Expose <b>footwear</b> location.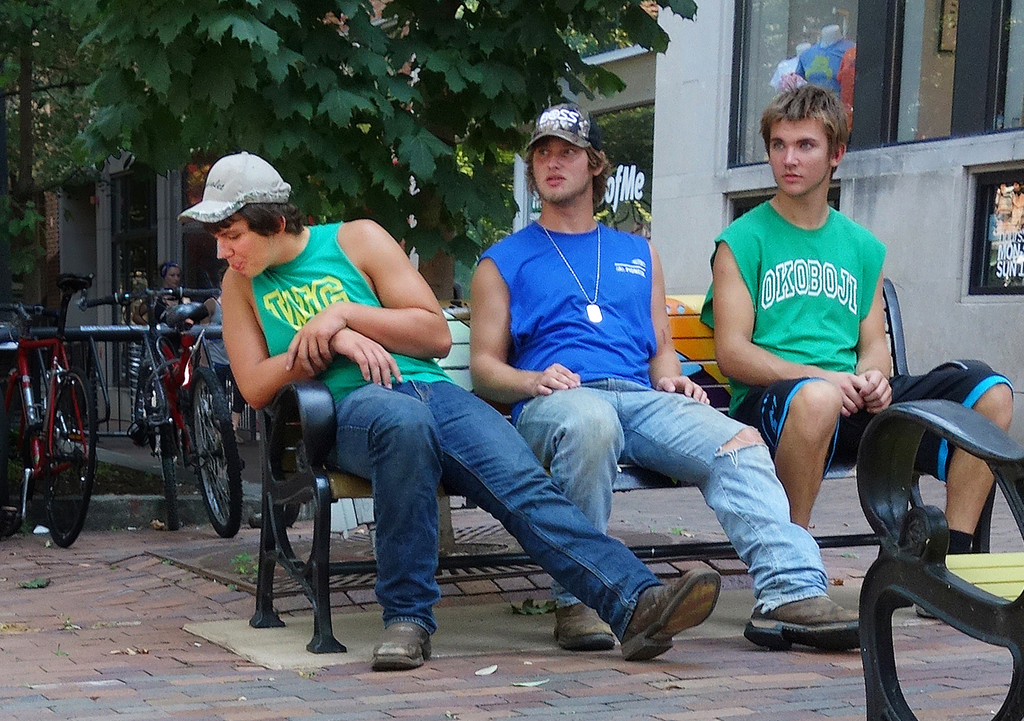
Exposed at [550,603,615,643].
